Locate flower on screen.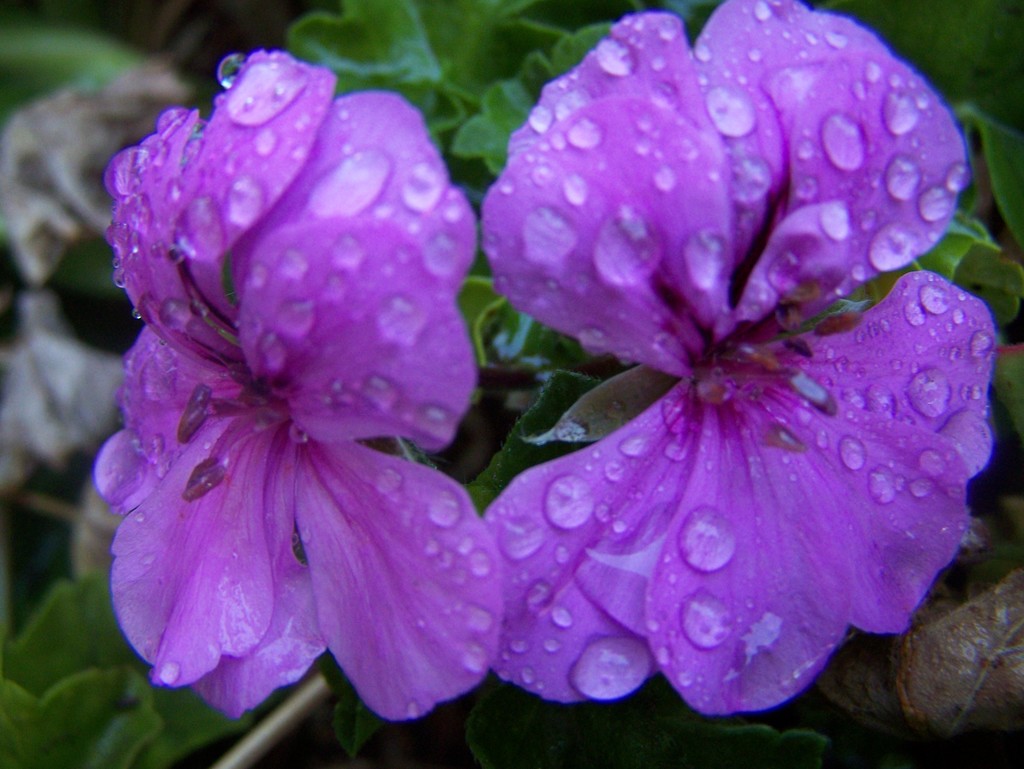
On screen at box=[437, 0, 991, 728].
